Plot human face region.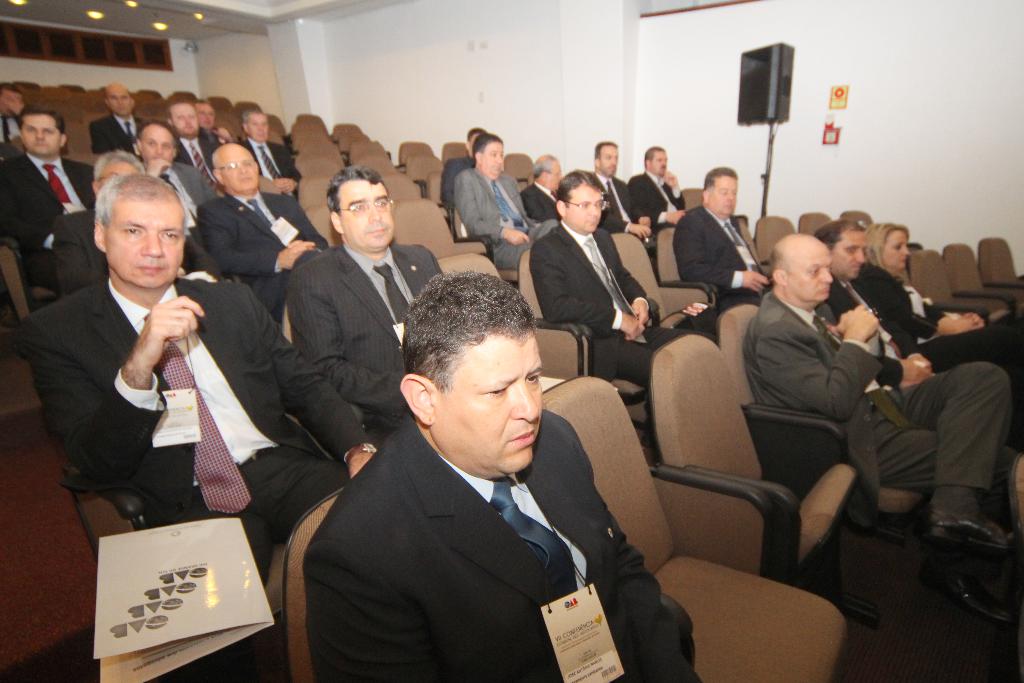
Plotted at (541, 160, 566, 195).
